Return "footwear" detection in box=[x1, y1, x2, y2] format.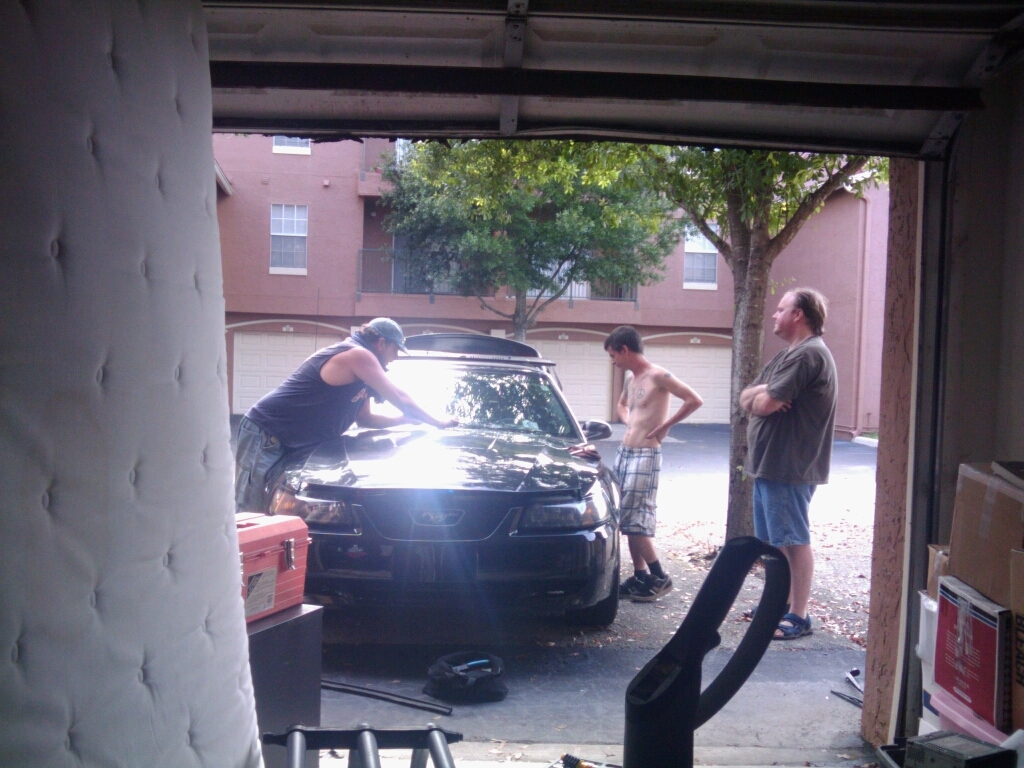
box=[775, 612, 813, 637].
